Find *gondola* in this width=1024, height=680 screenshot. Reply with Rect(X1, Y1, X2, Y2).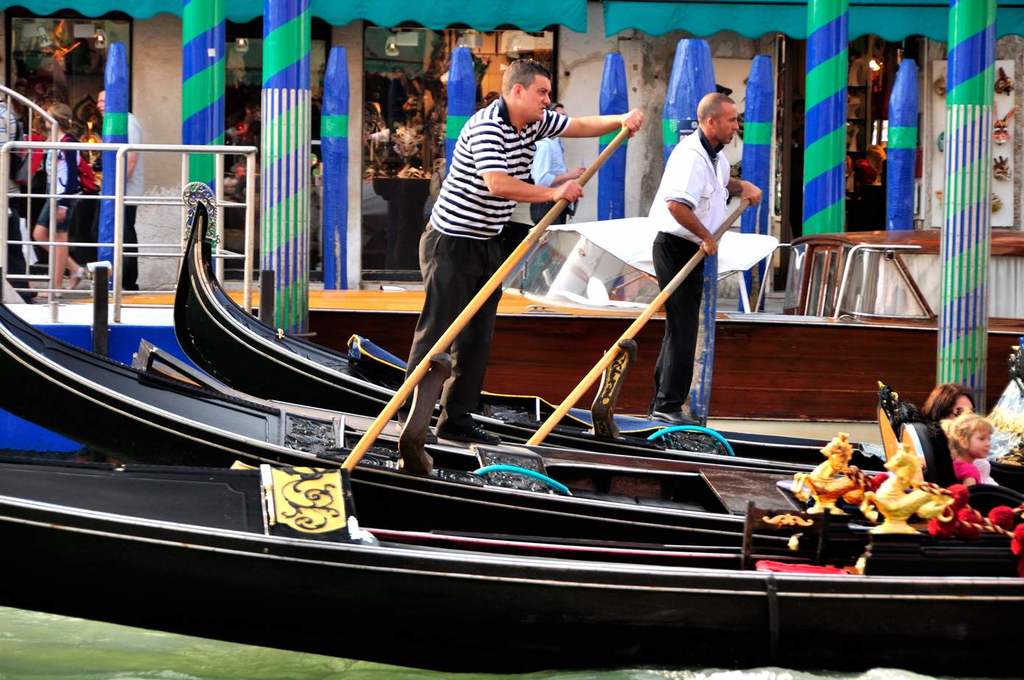
Rect(0, 446, 1023, 679).
